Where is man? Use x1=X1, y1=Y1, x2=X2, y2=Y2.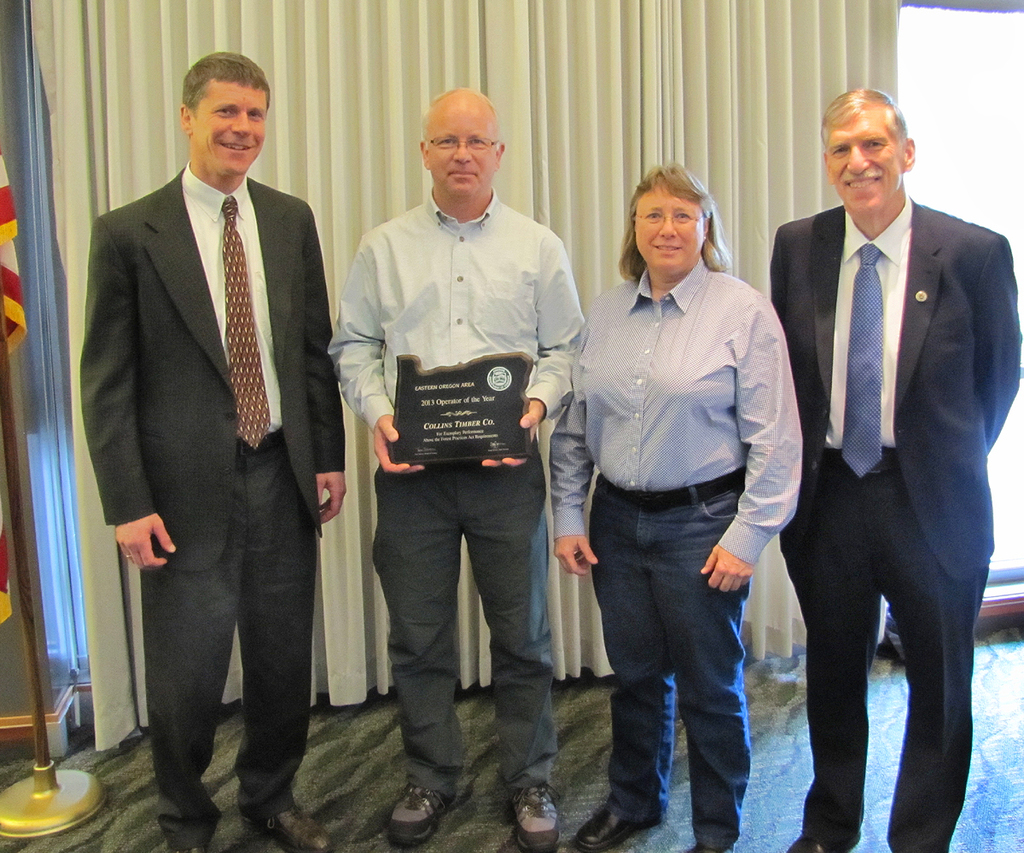
x1=327, y1=88, x2=589, y2=852.
